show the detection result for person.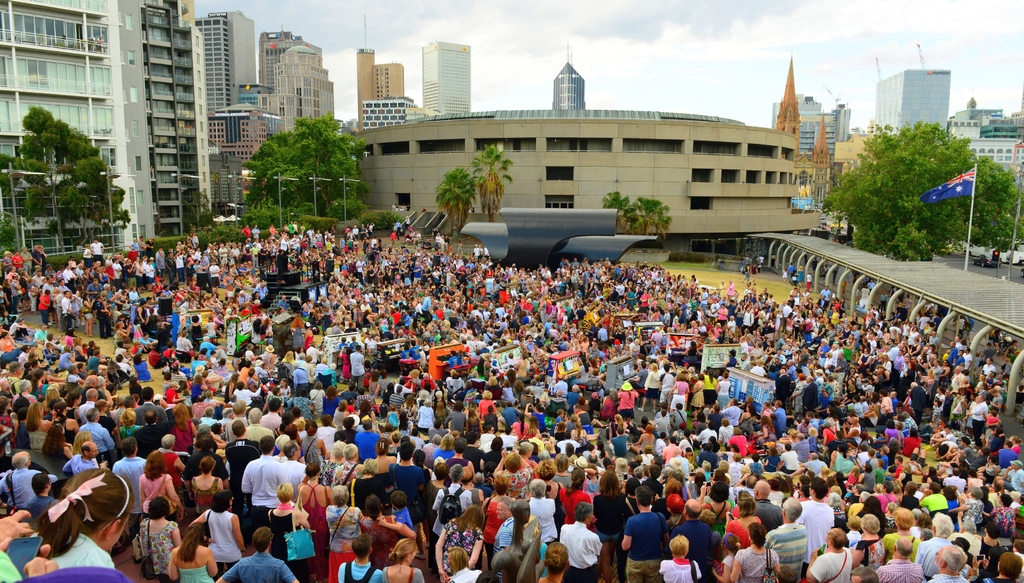
528 477 564 535.
